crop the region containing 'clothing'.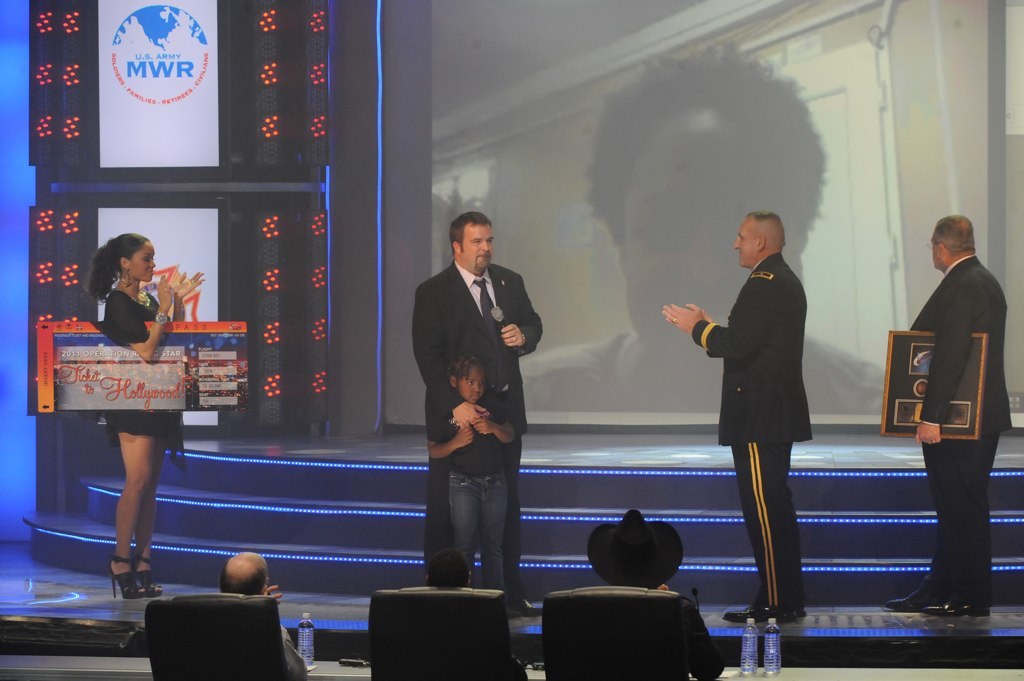
Crop region: Rect(410, 258, 541, 603).
